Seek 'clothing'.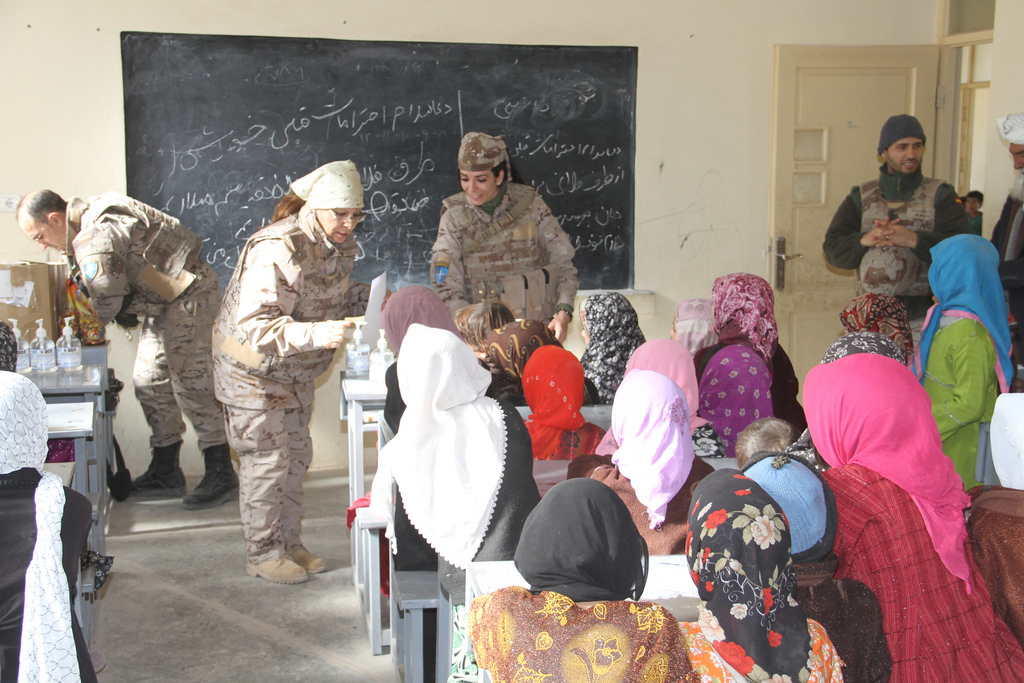
BBox(0, 365, 93, 682).
